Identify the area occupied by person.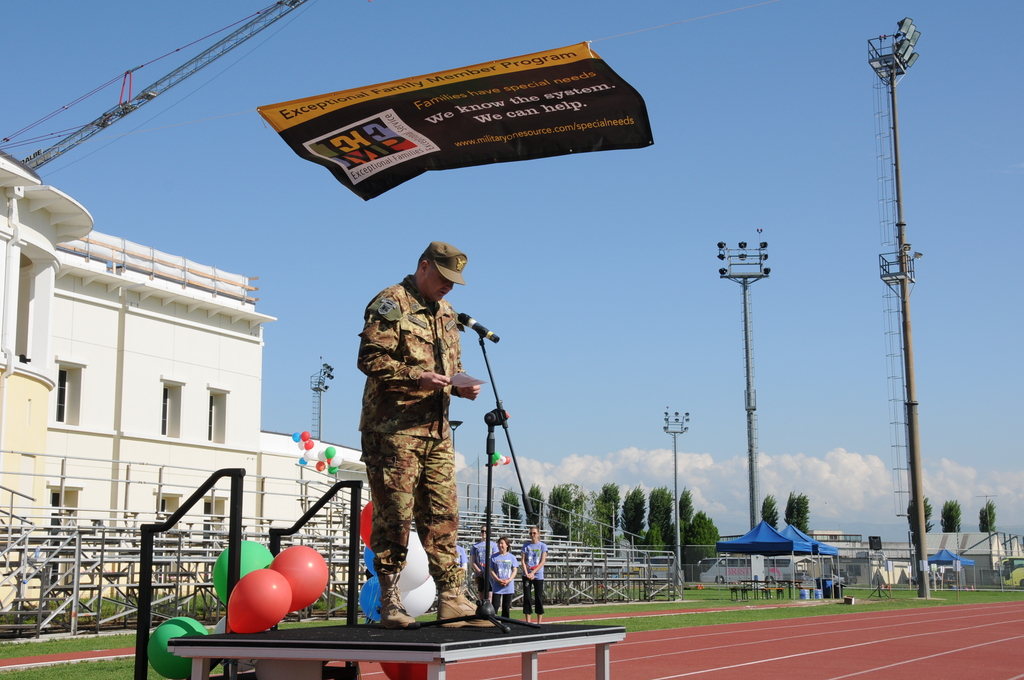
Area: bbox(518, 526, 546, 631).
